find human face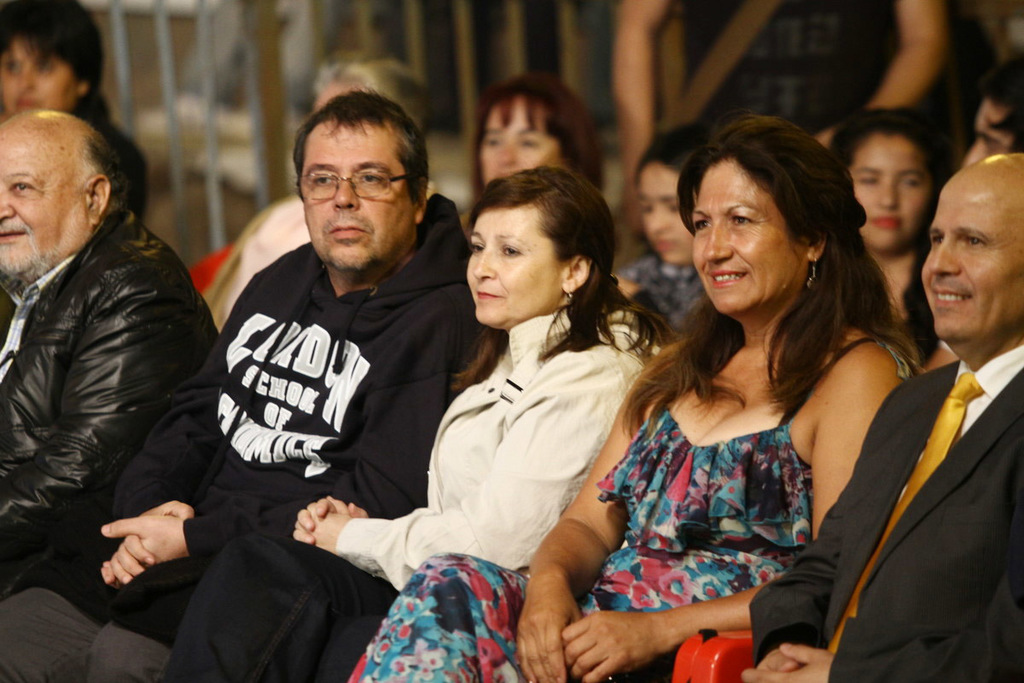
crop(480, 102, 569, 178)
